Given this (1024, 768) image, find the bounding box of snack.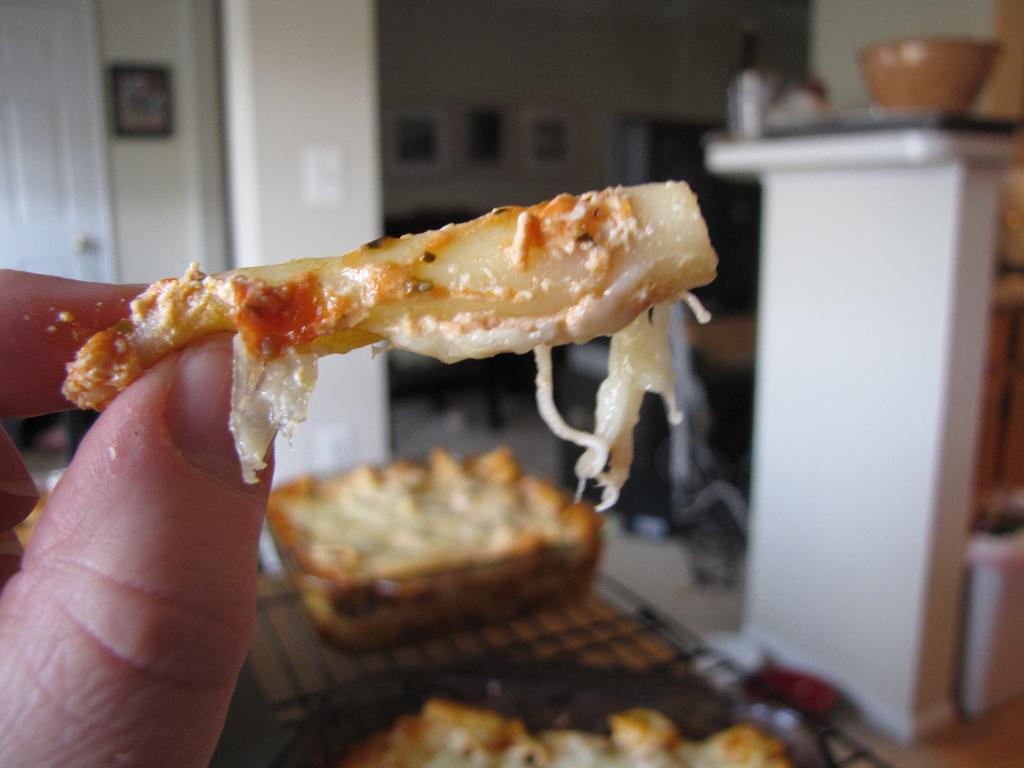
locate(253, 442, 570, 627).
